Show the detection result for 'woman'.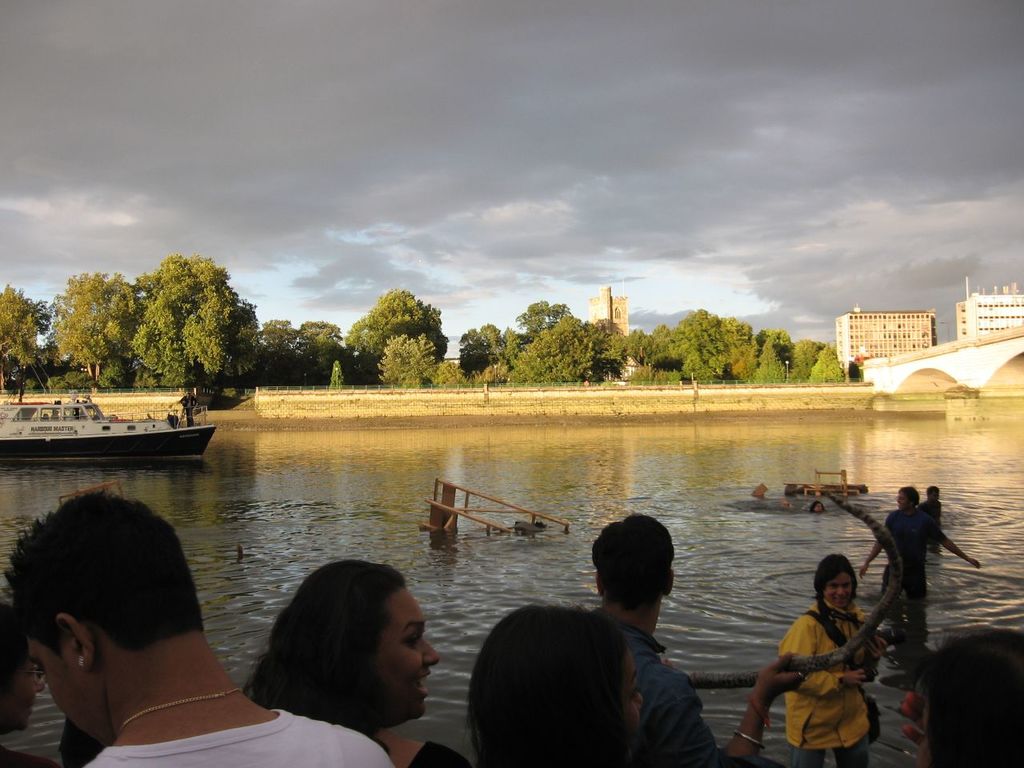
{"x1": 459, "y1": 605, "x2": 645, "y2": 767}.
